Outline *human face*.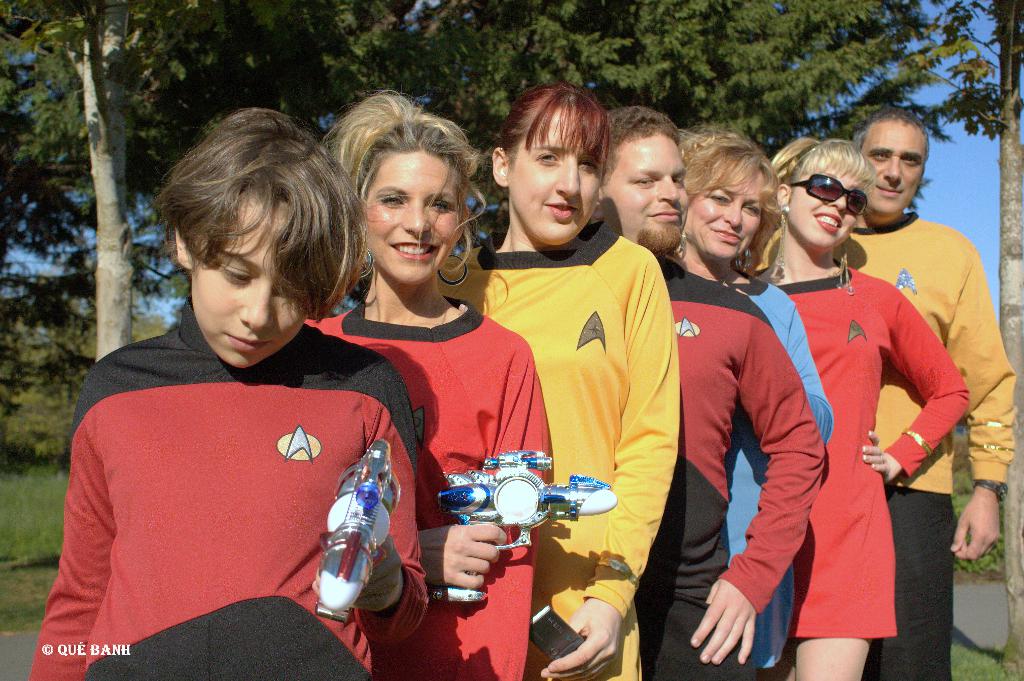
Outline: (x1=863, y1=109, x2=912, y2=216).
